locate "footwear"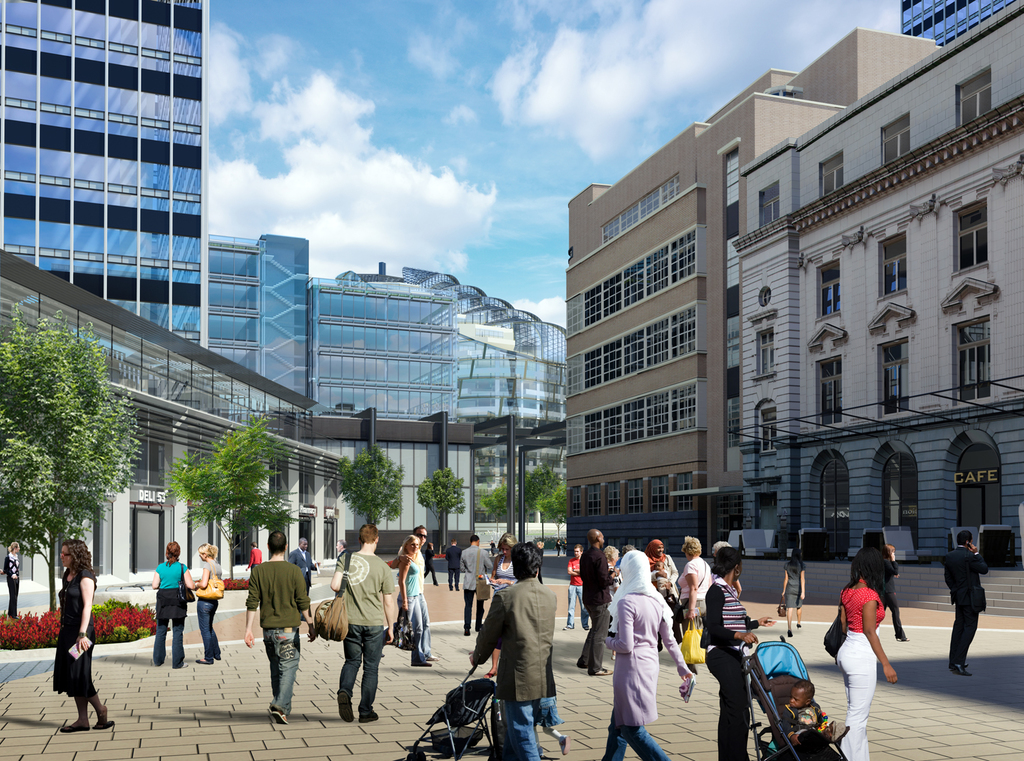
825/721/836/744
